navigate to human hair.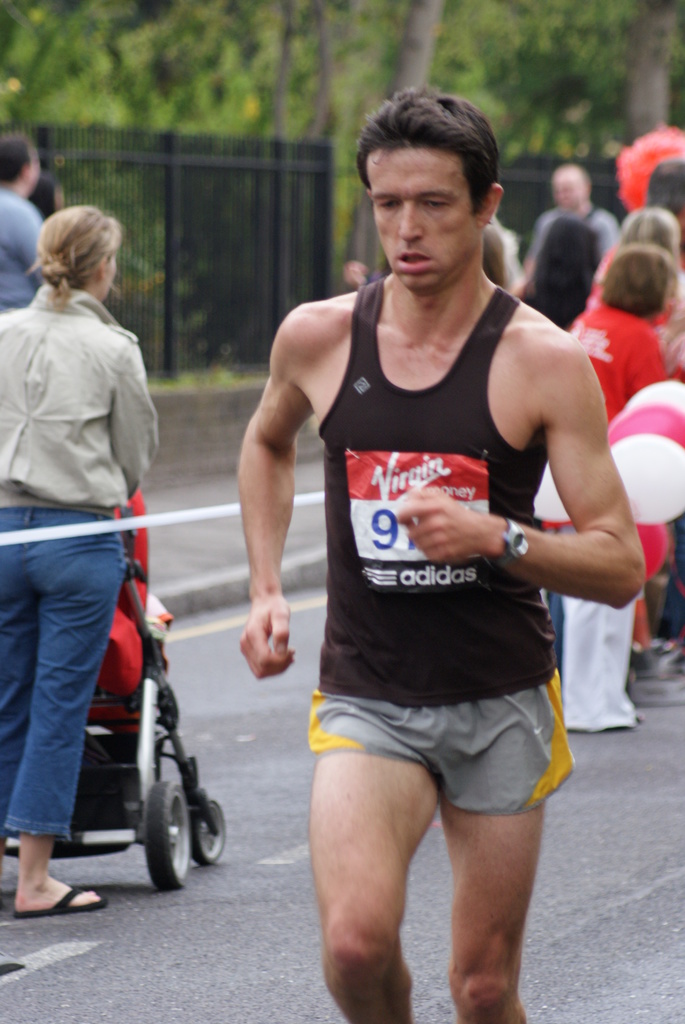
Navigation target: rect(0, 129, 35, 185).
